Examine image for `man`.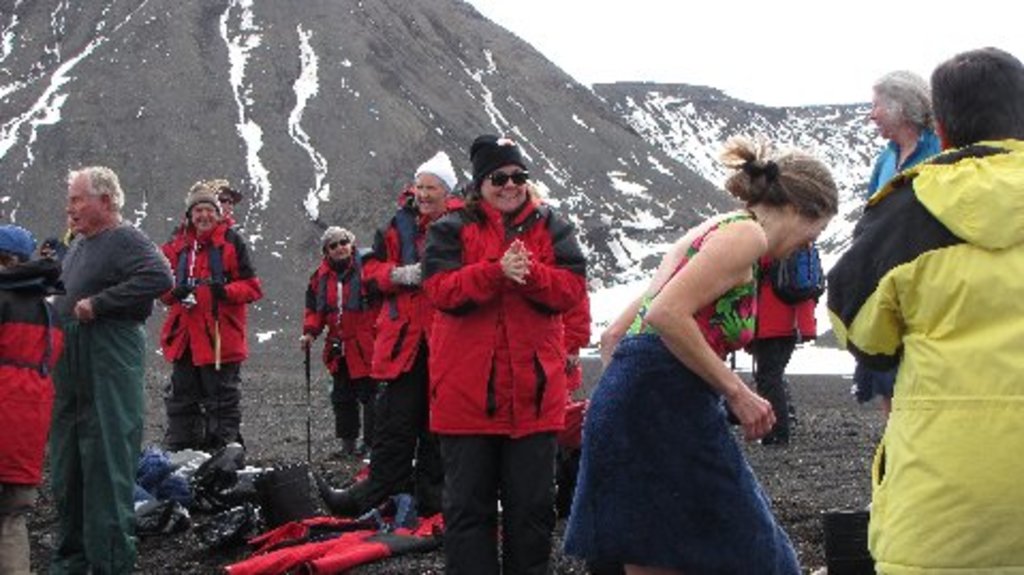
Examination result: 210 177 244 220.
